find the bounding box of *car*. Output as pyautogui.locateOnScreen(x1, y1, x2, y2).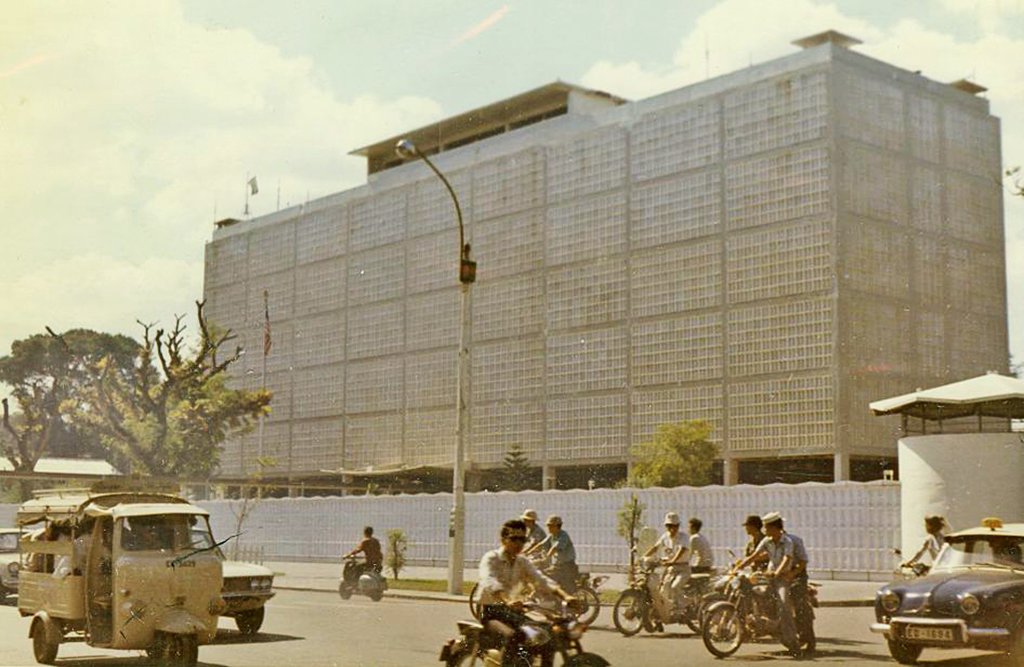
pyautogui.locateOnScreen(0, 524, 33, 604).
